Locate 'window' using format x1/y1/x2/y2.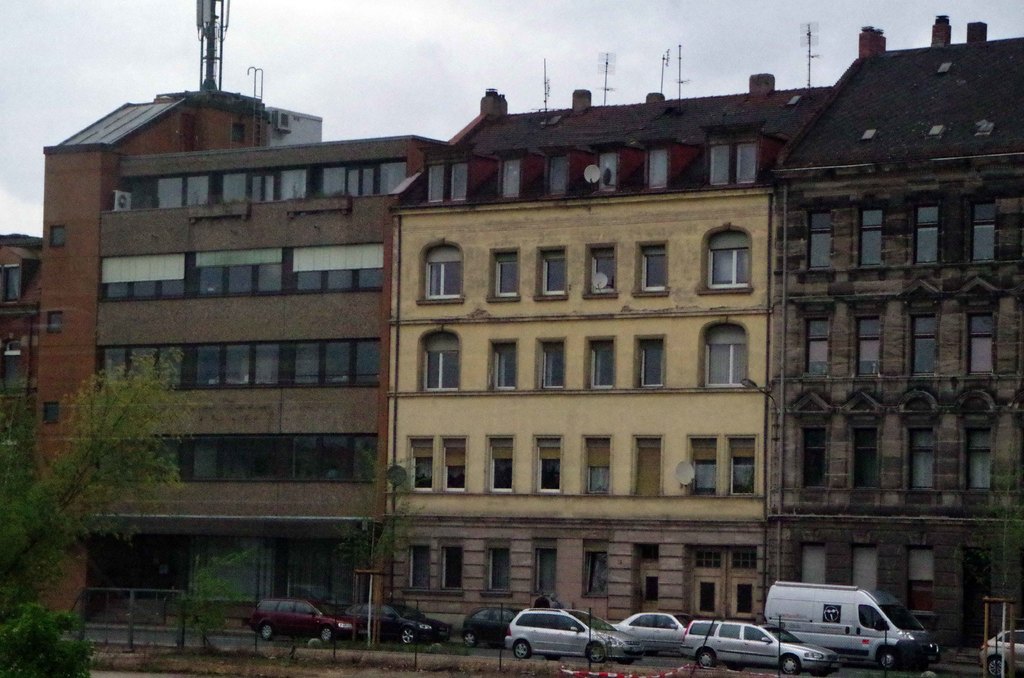
803/204/834/269.
